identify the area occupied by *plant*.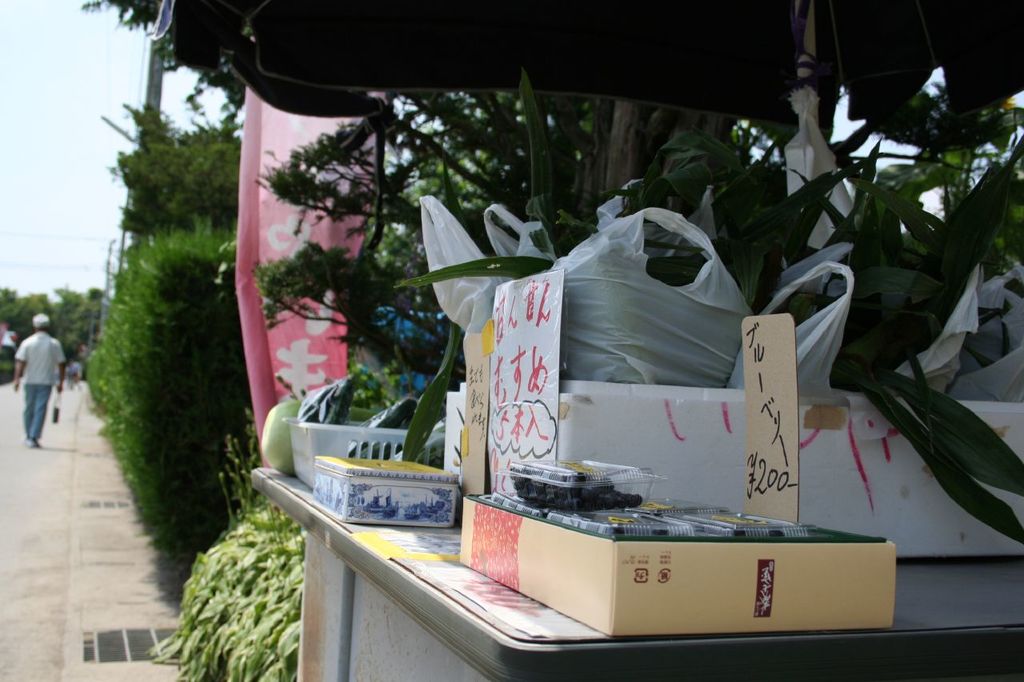
Area: <box>722,108,1023,546</box>.
